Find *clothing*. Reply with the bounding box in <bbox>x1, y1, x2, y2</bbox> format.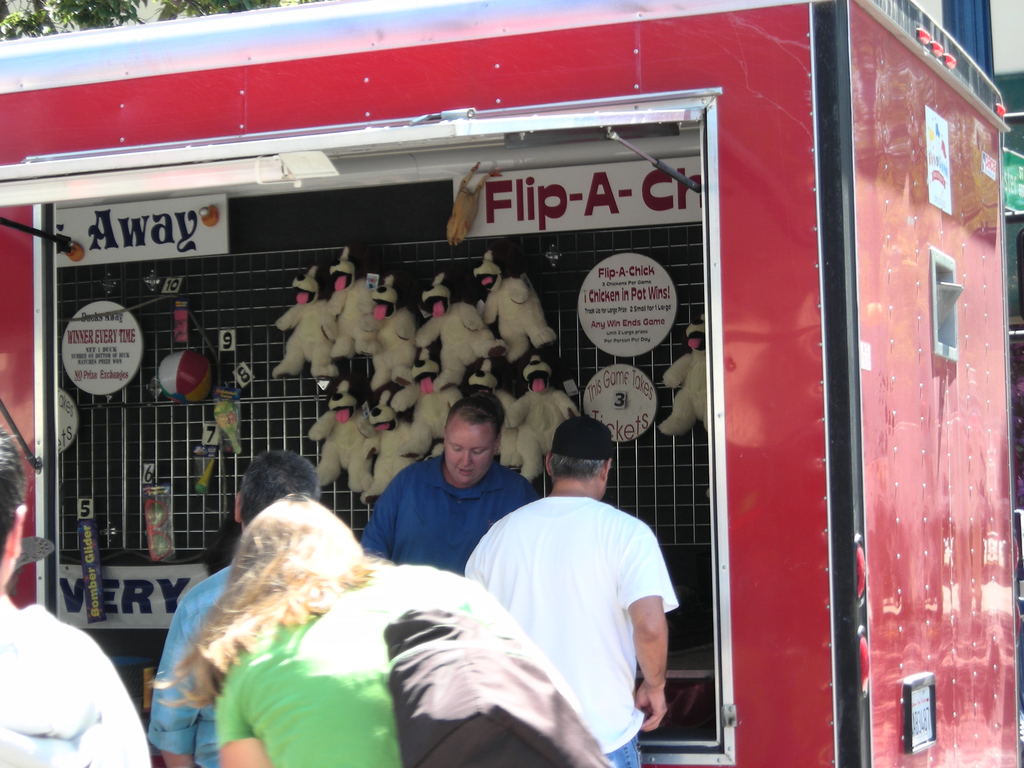
<bbox>477, 257, 561, 365</bbox>.
